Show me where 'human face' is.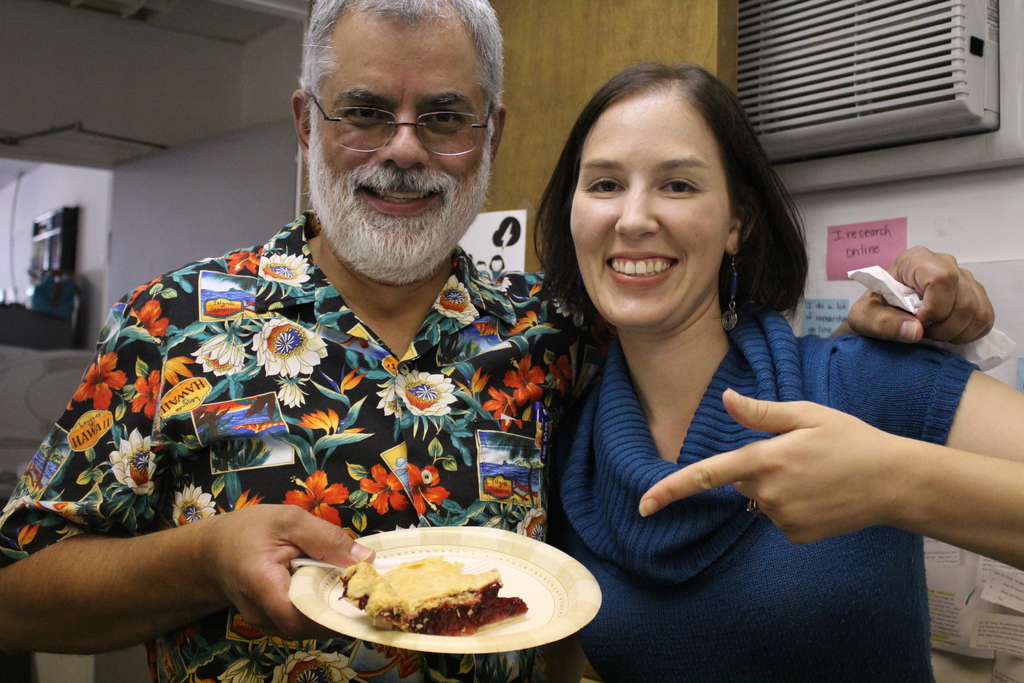
'human face' is at x1=568, y1=88, x2=731, y2=331.
